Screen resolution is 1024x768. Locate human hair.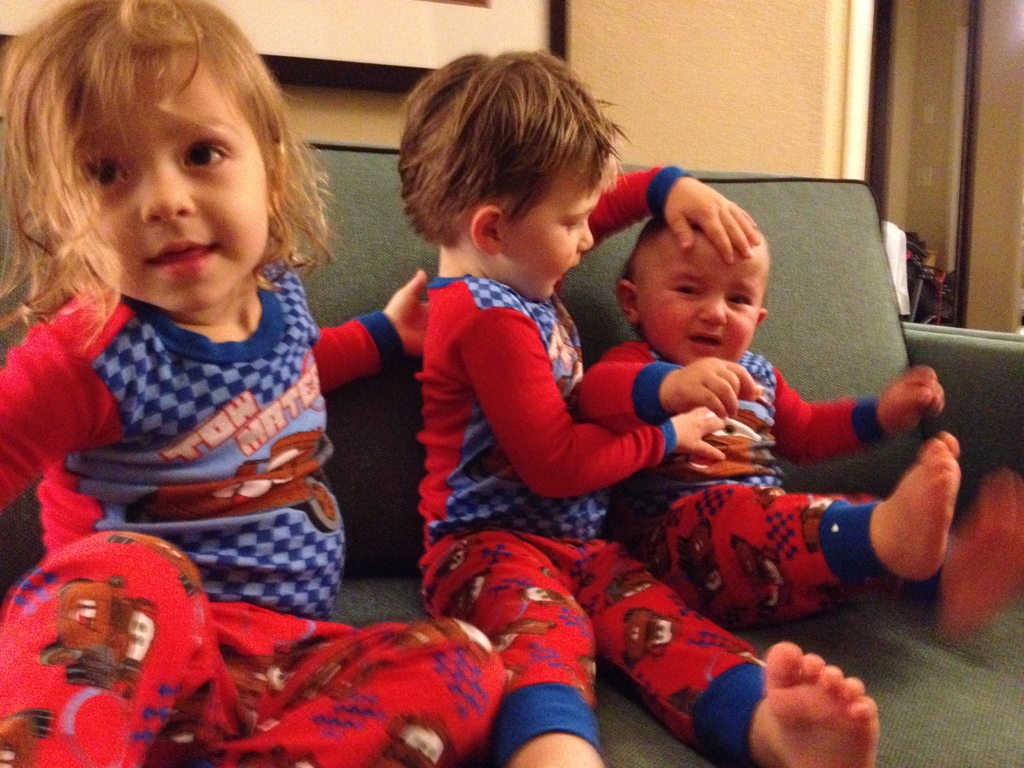
BBox(1, 6, 311, 323).
